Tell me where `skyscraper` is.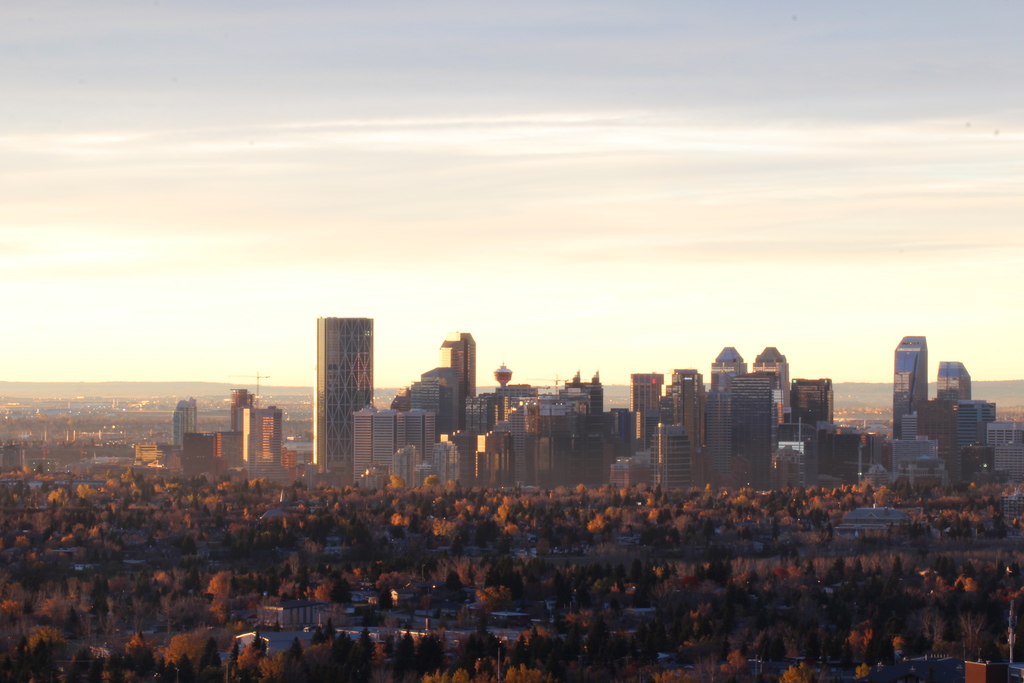
`skyscraper` is at (556,378,610,478).
